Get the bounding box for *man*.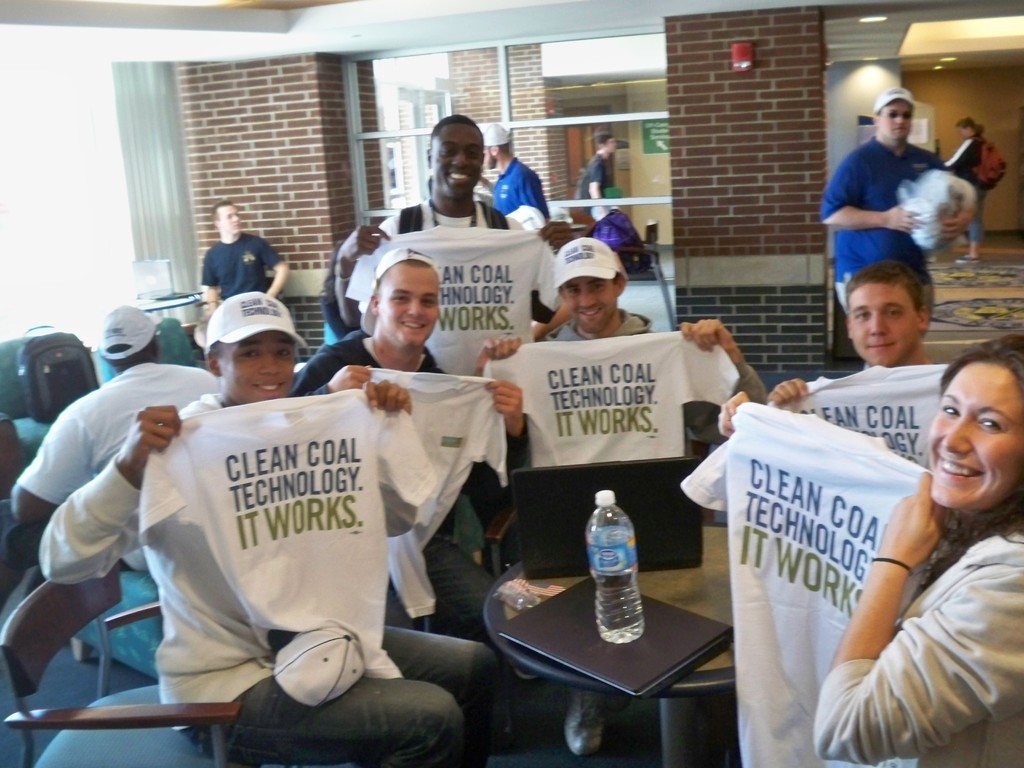
(822, 87, 977, 320).
